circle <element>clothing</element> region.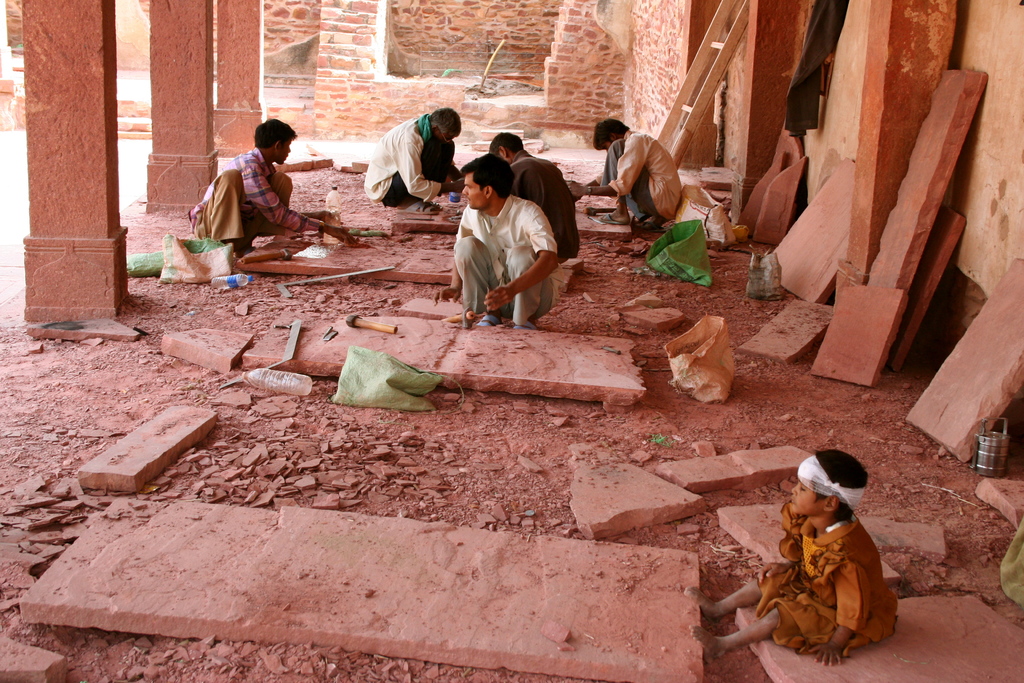
Region: box=[353, 114, 452, 205].
